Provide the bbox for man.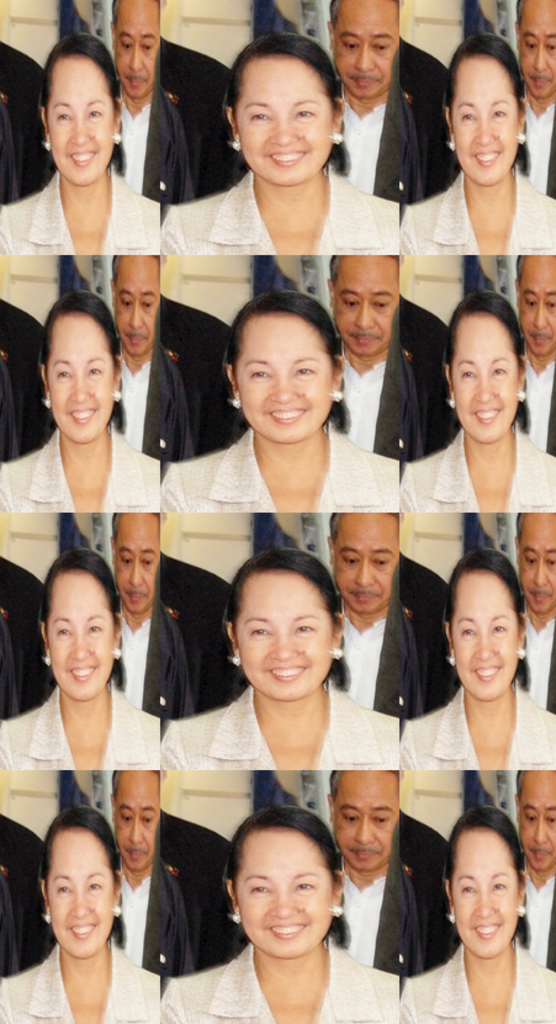
99:514:159:695.
